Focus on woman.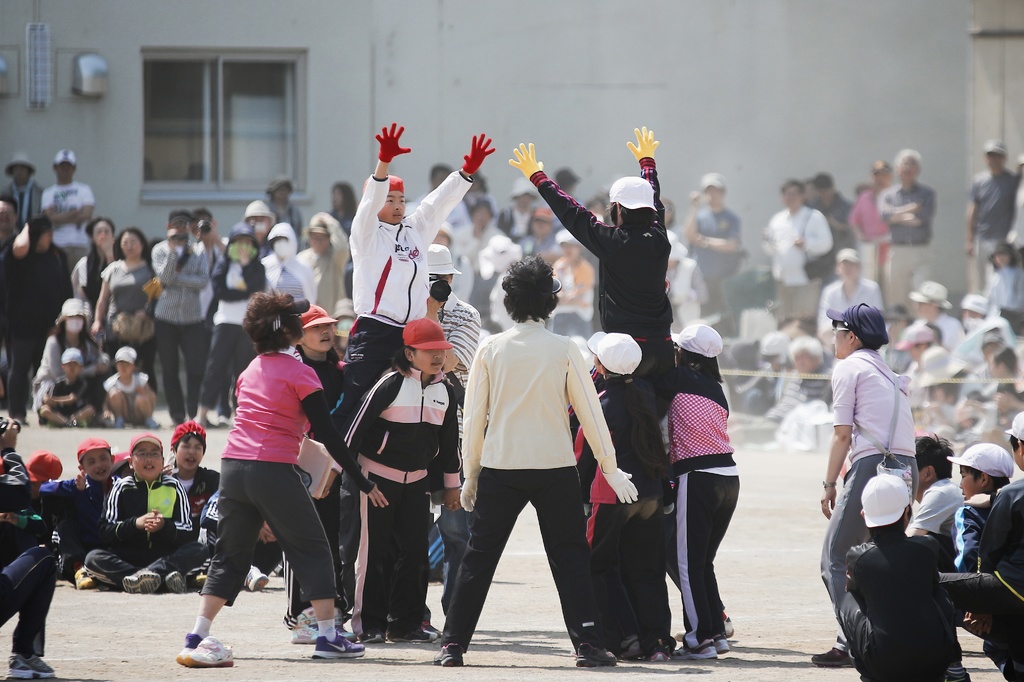
Focused at <region>70, 216, 124, 291</region>.
